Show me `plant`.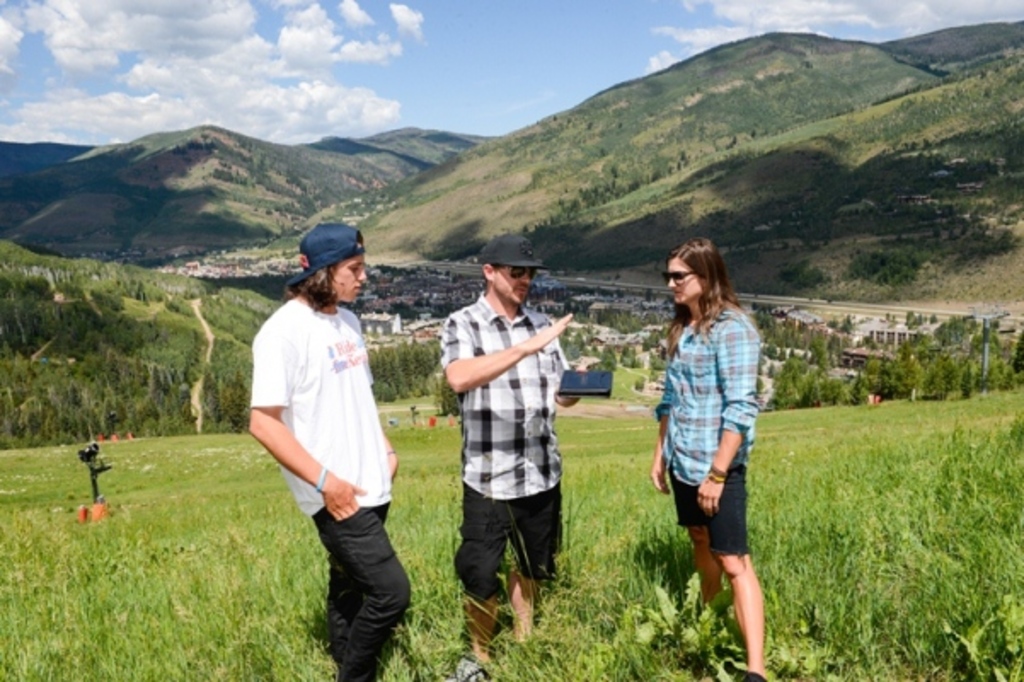
`plant` is here: [left=925, top=558, right=1022, bottom=680].
